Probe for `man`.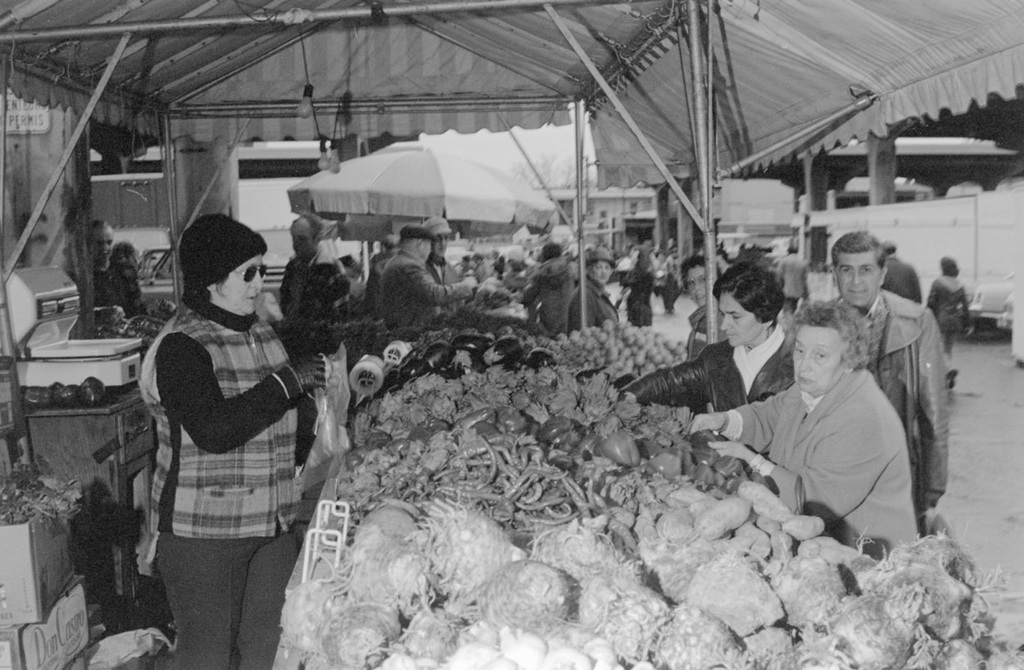
Probe result: box=[97, 221, 144, 316].
